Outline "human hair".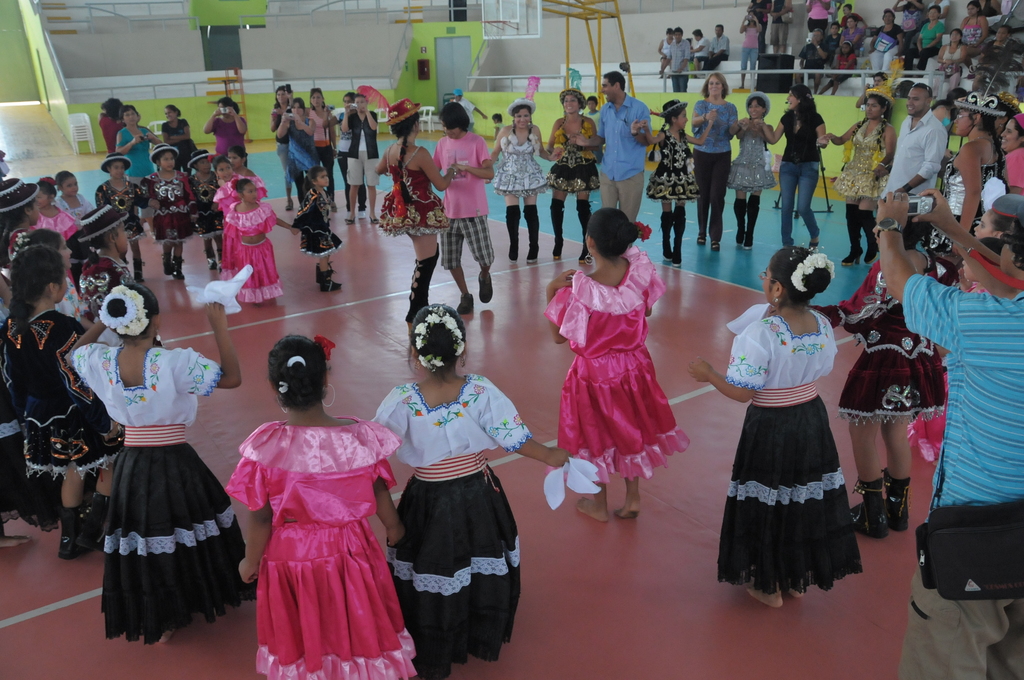
Outline: bbox=[968, 0, 981, 13].
